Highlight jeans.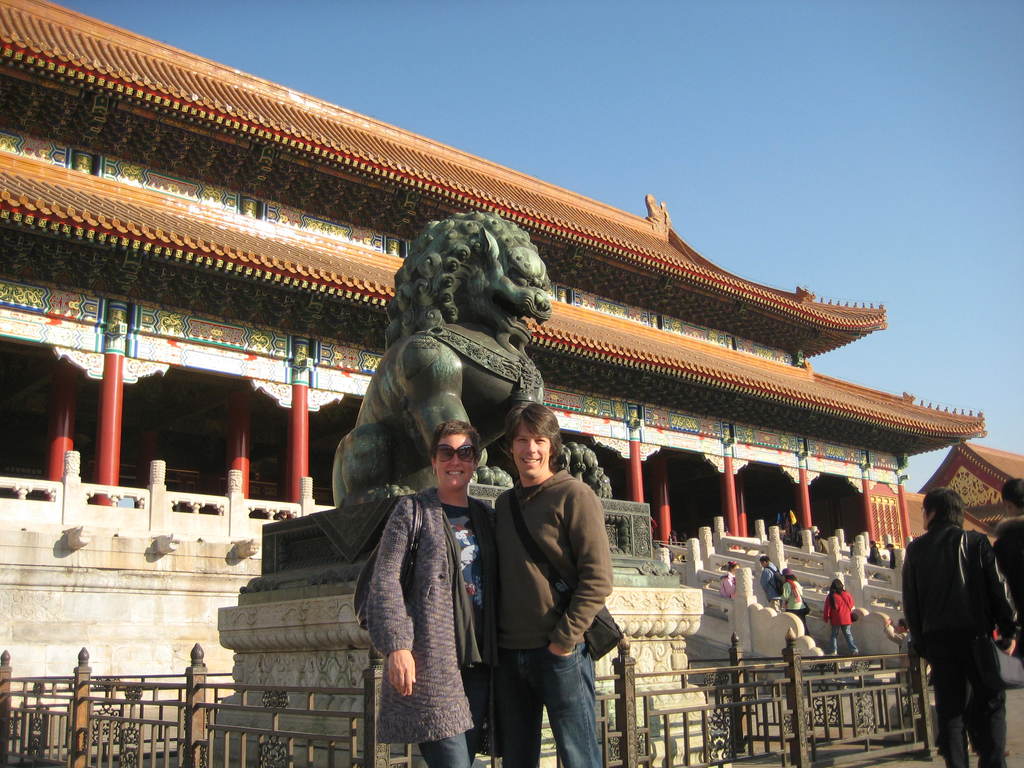
Highlighted region: [x1=501, y1=663, x2=607, y2=753].
